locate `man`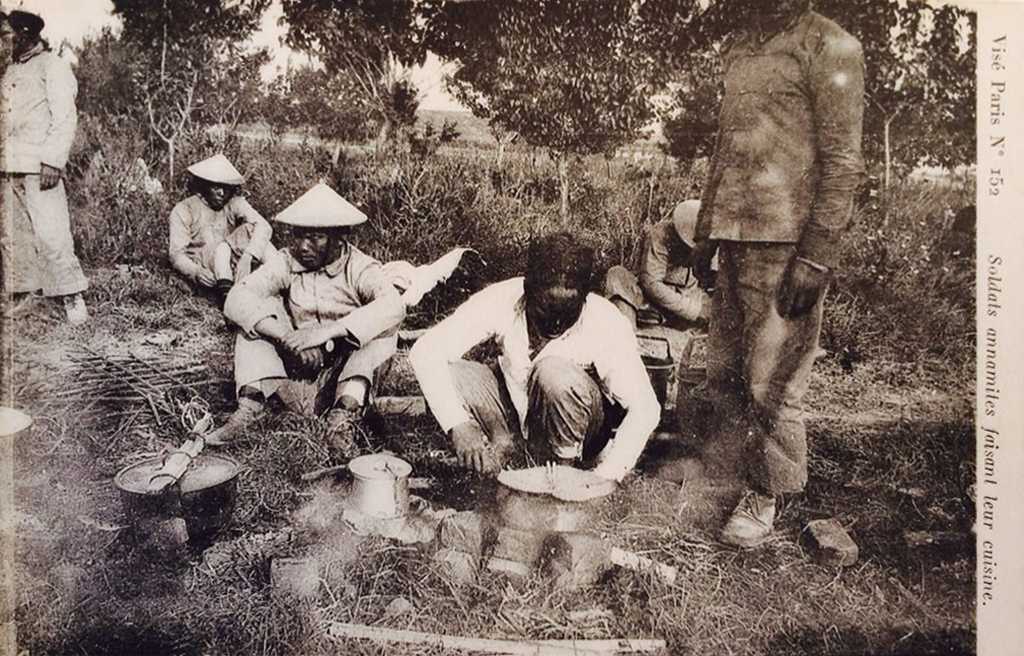
x1=162 y1=153 x2=262 y2=309
